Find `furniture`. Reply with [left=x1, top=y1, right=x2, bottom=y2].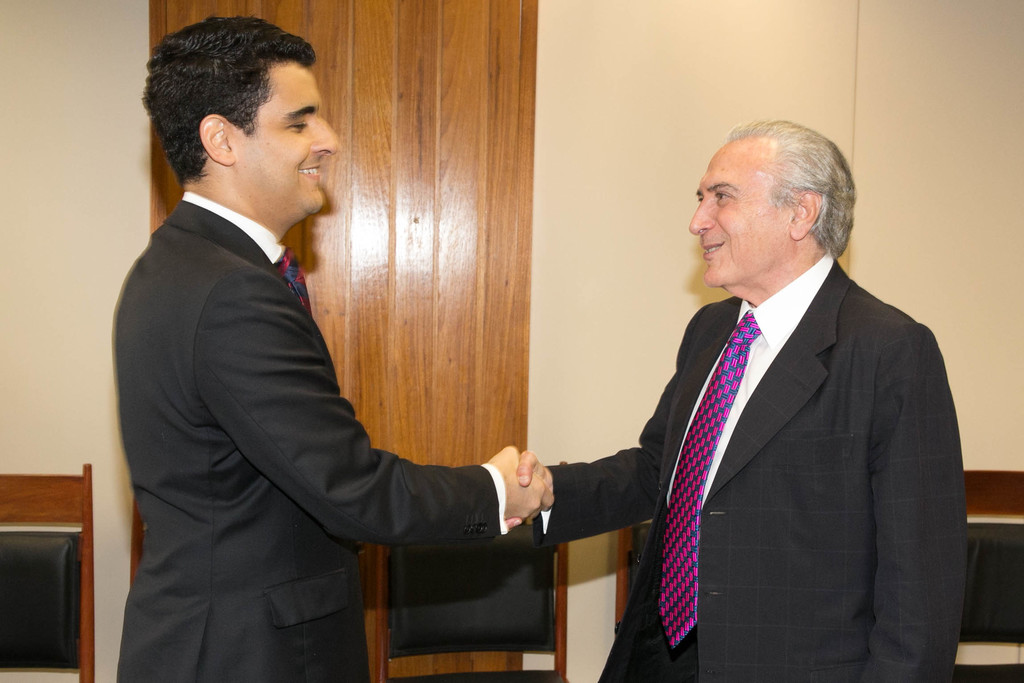
[left=372, top=461, right=566, bottom=682].
